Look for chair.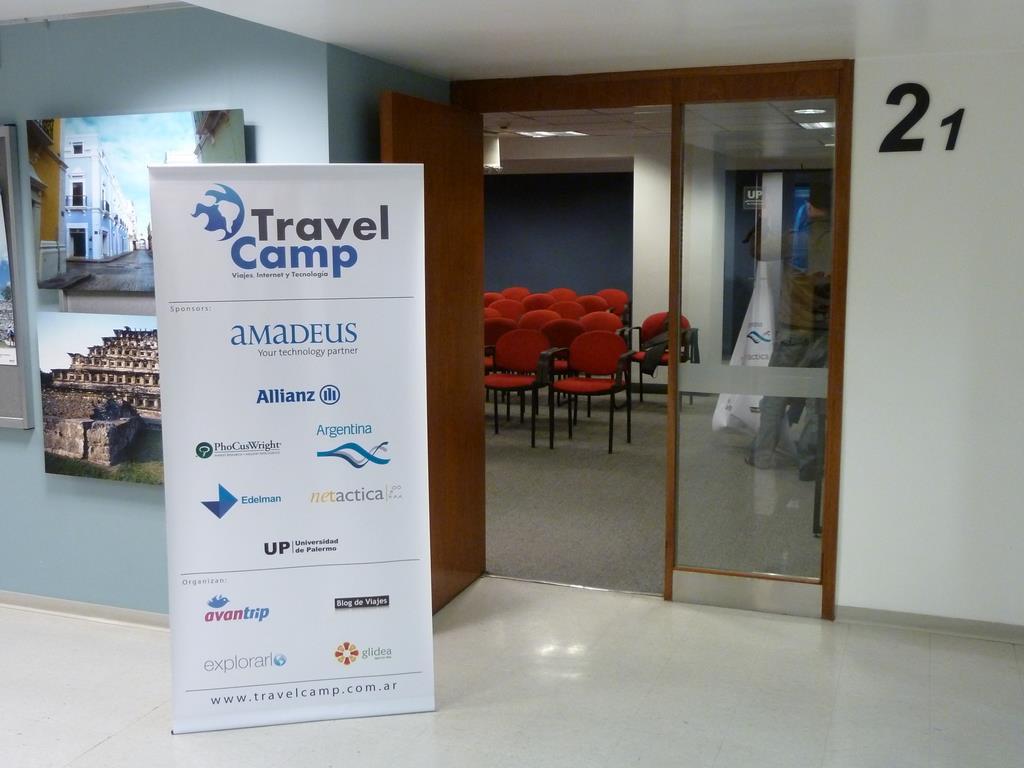
Found: region(595, 284, 627, 332).
